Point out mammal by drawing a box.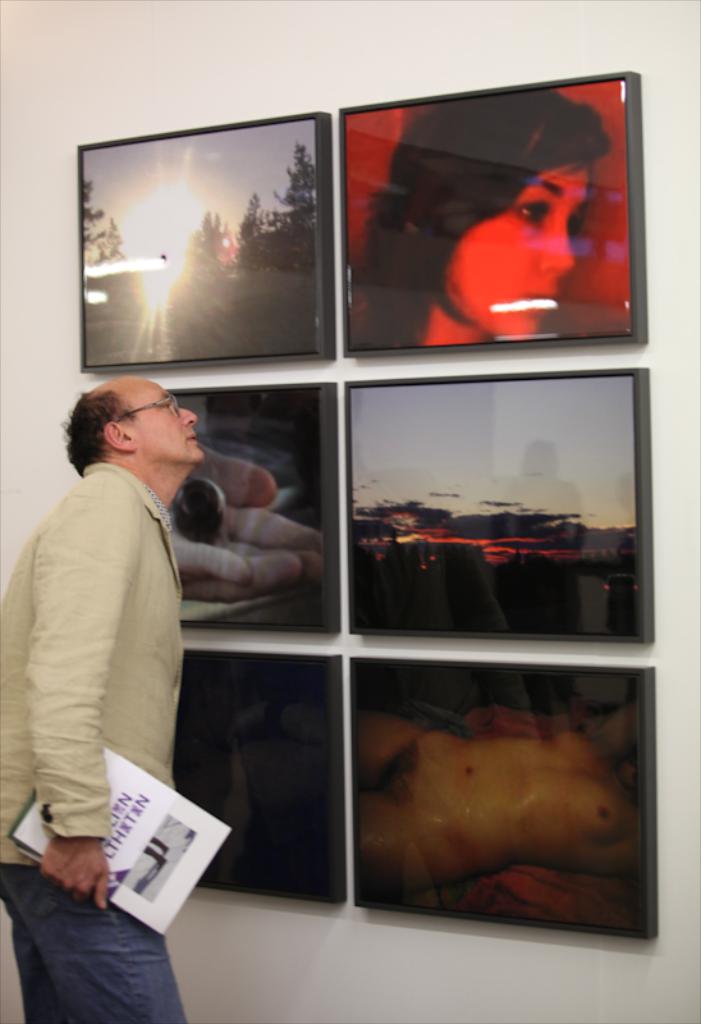
[168, 442, 329, 609].
